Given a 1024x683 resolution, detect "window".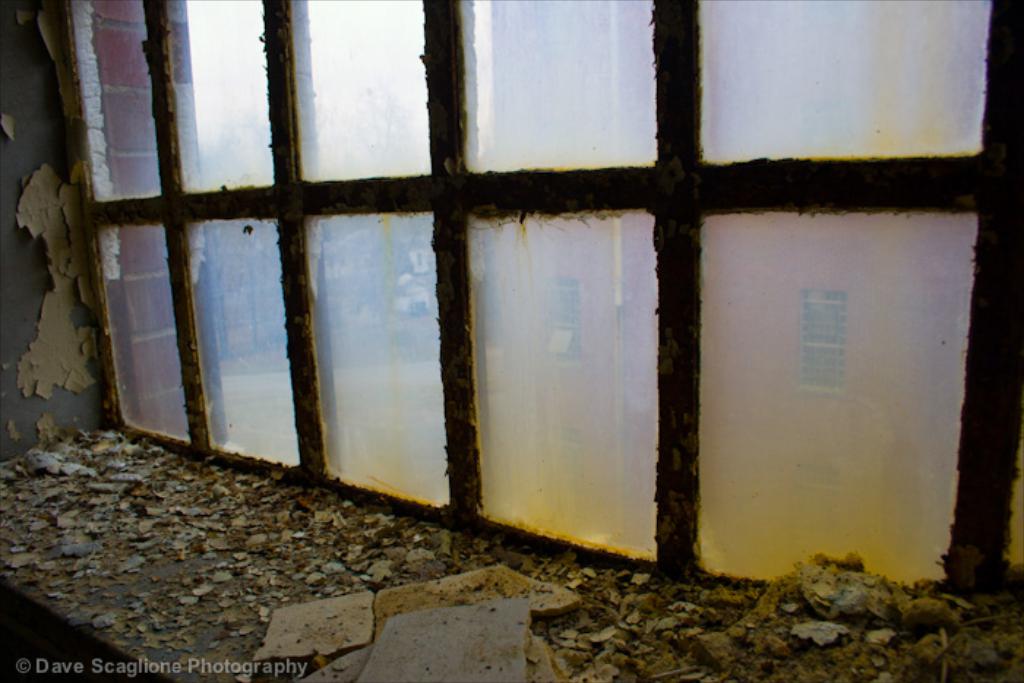
(left=48, top=0, right=1023, bottom=594).
